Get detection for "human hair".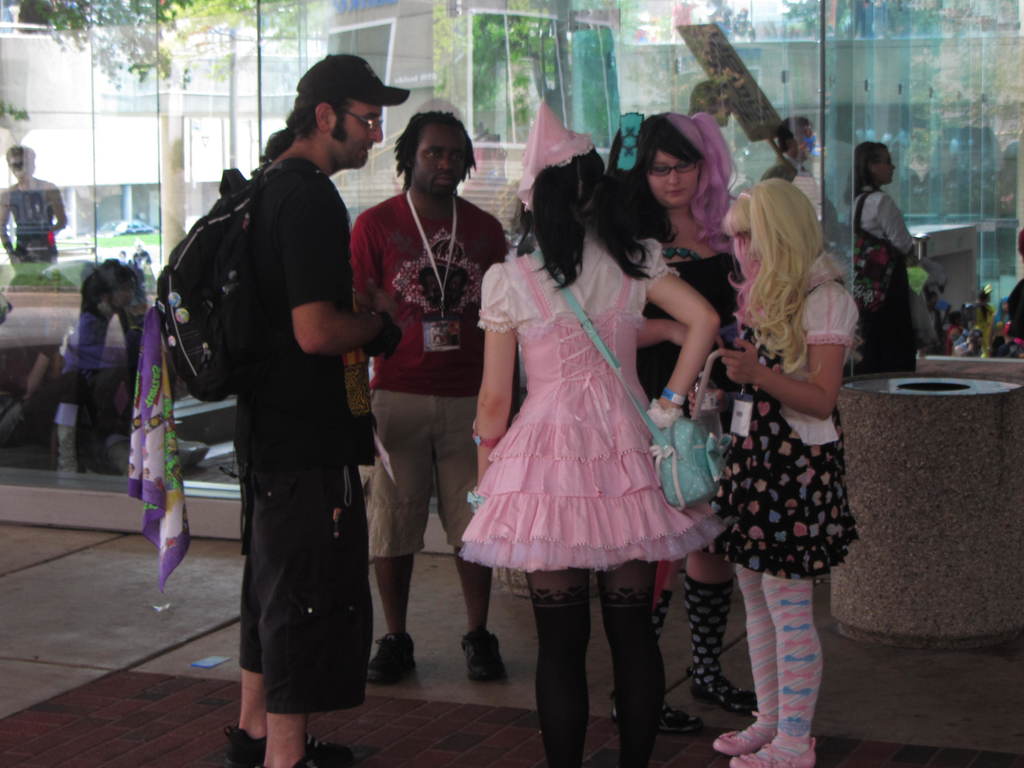
Detection: crop(630, 115, 705, 249).
